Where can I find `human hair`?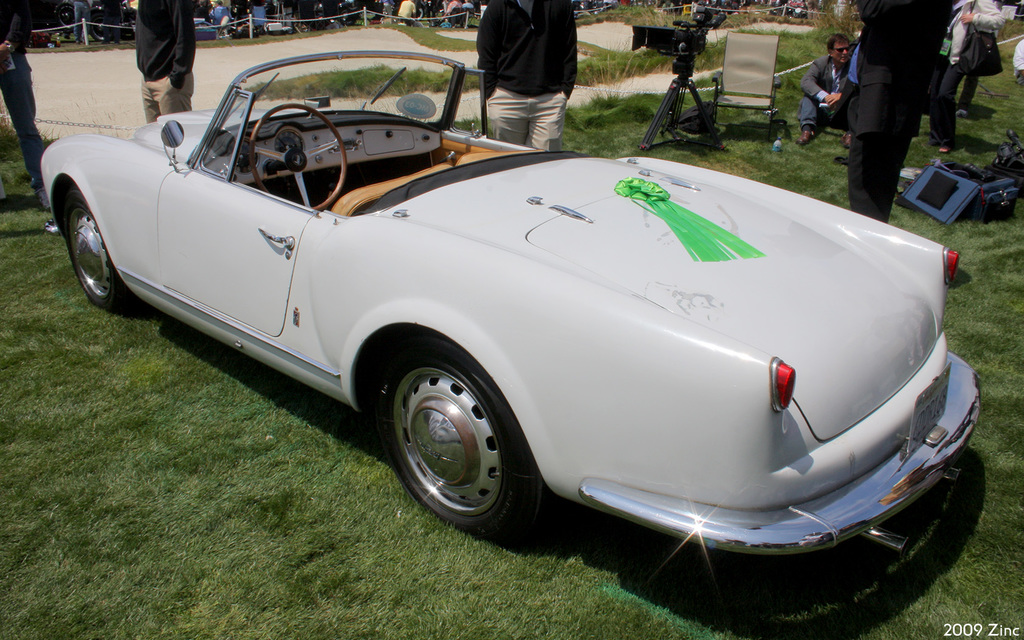
You can find it at {"x1": 825, "y1": 33, "x2": 849, "y2": 55}.
